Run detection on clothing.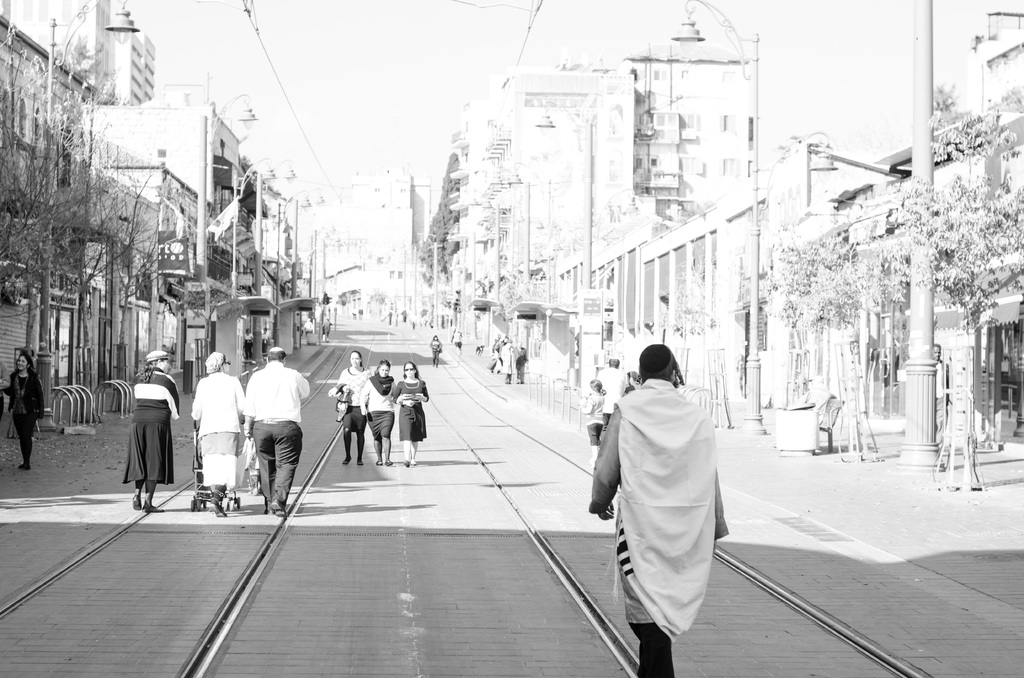
Result: crop(511, 345, 530, 374).
